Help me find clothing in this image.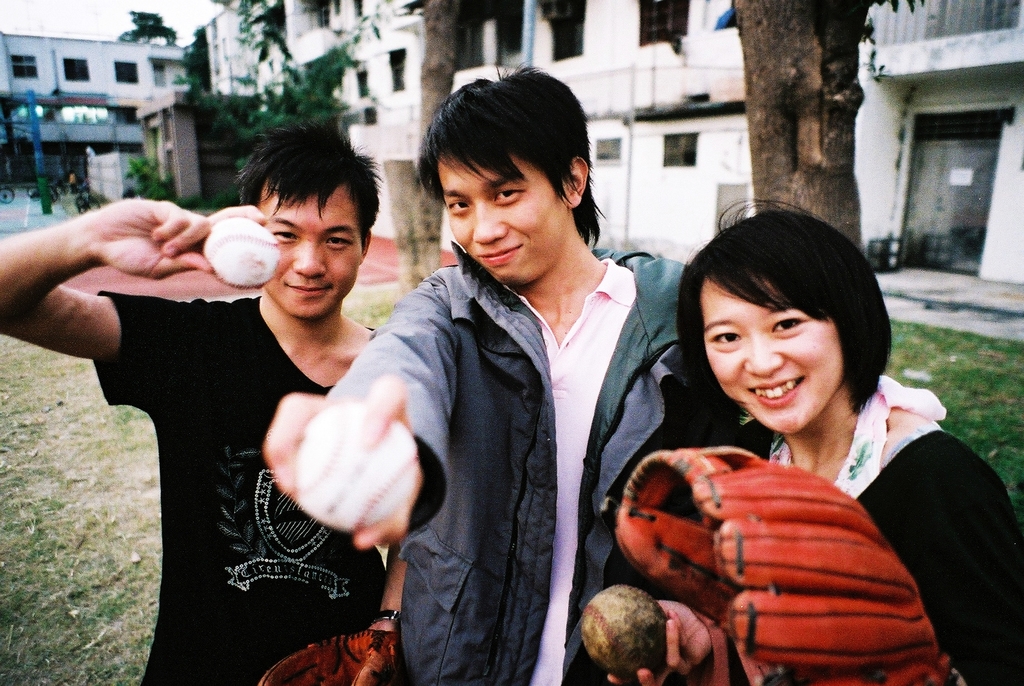
Found it: {"x1": 254, "y1": 232, "x2": 760, "y2": 685}.
